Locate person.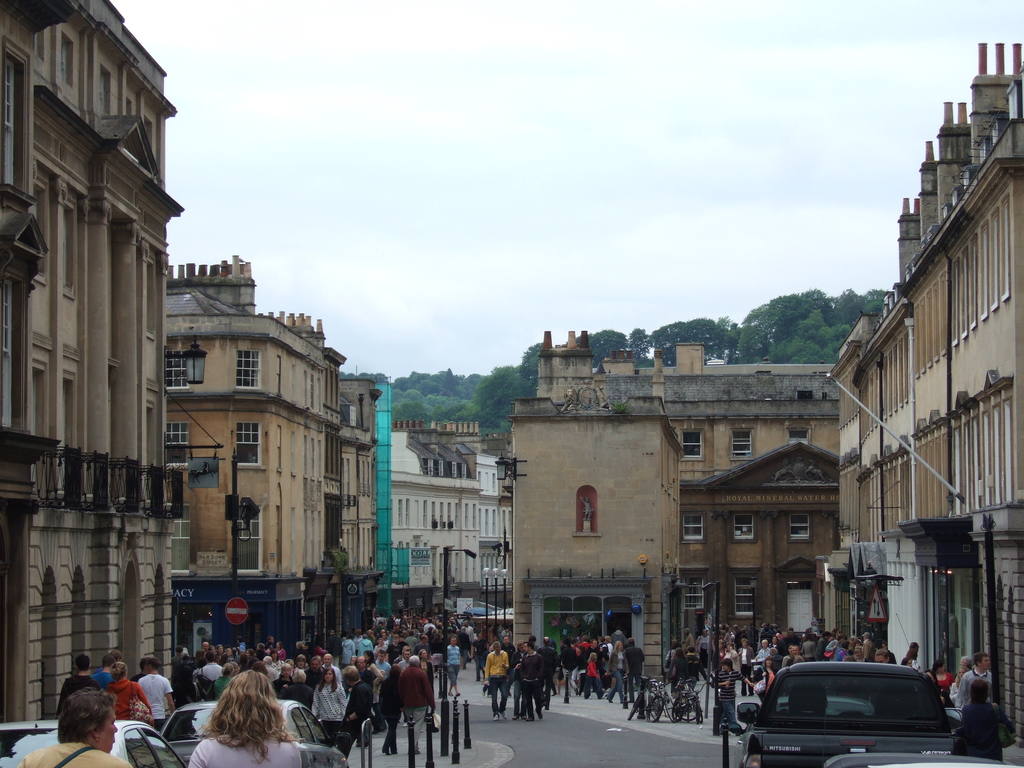
Bounding box: [858,617,874,660].
